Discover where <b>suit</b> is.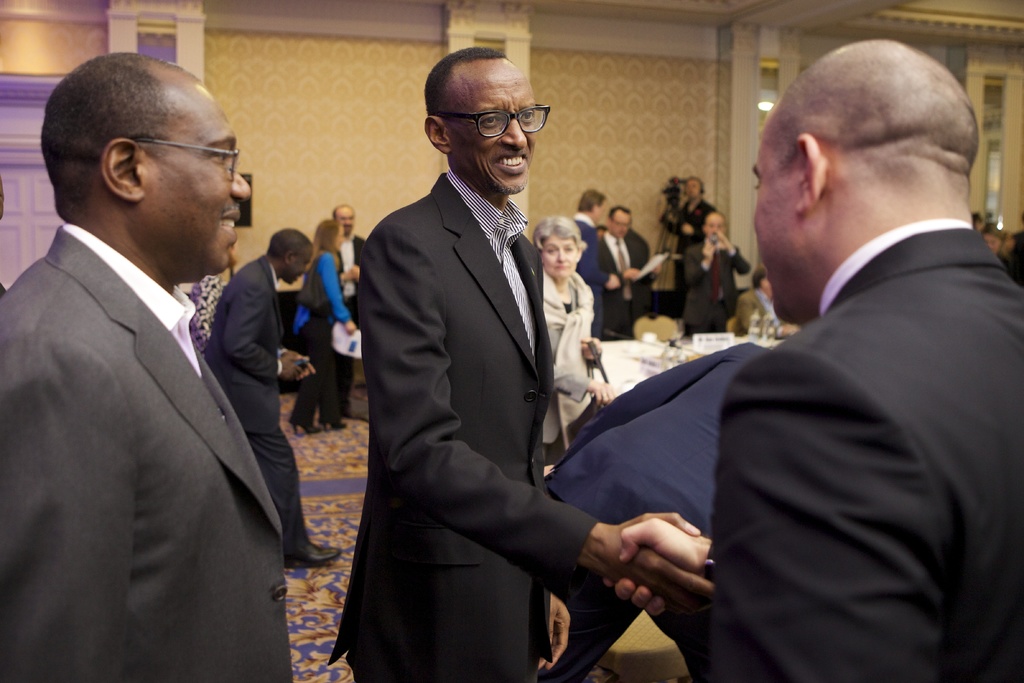
Discovered at bbox=[0, 224, 294, 682].
